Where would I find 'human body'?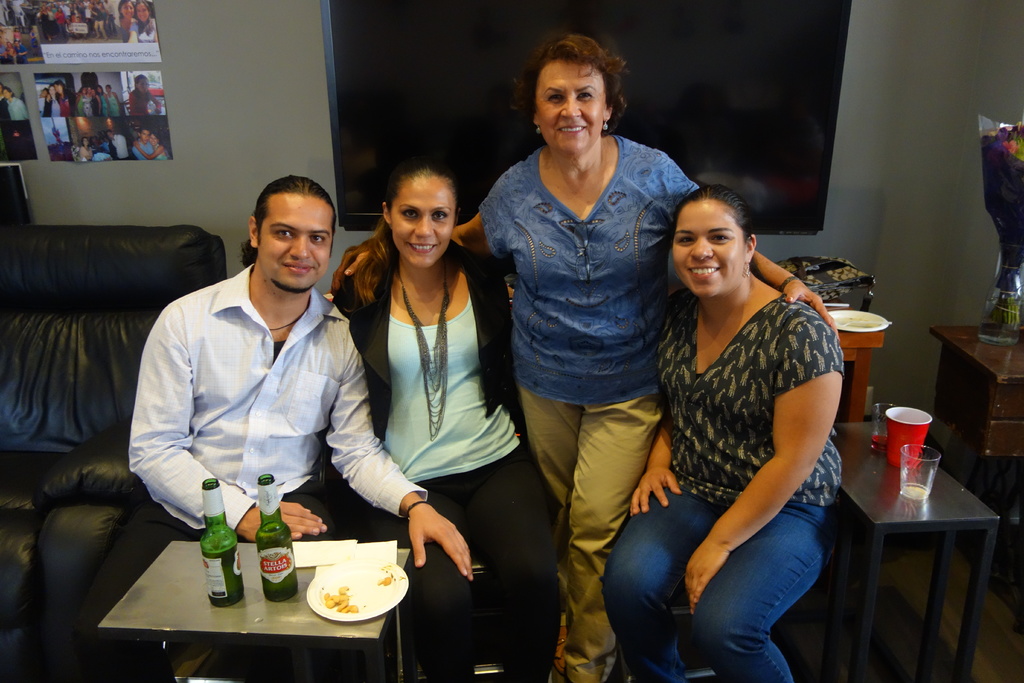
At left=44, top=84, right=58, bottom=113.
